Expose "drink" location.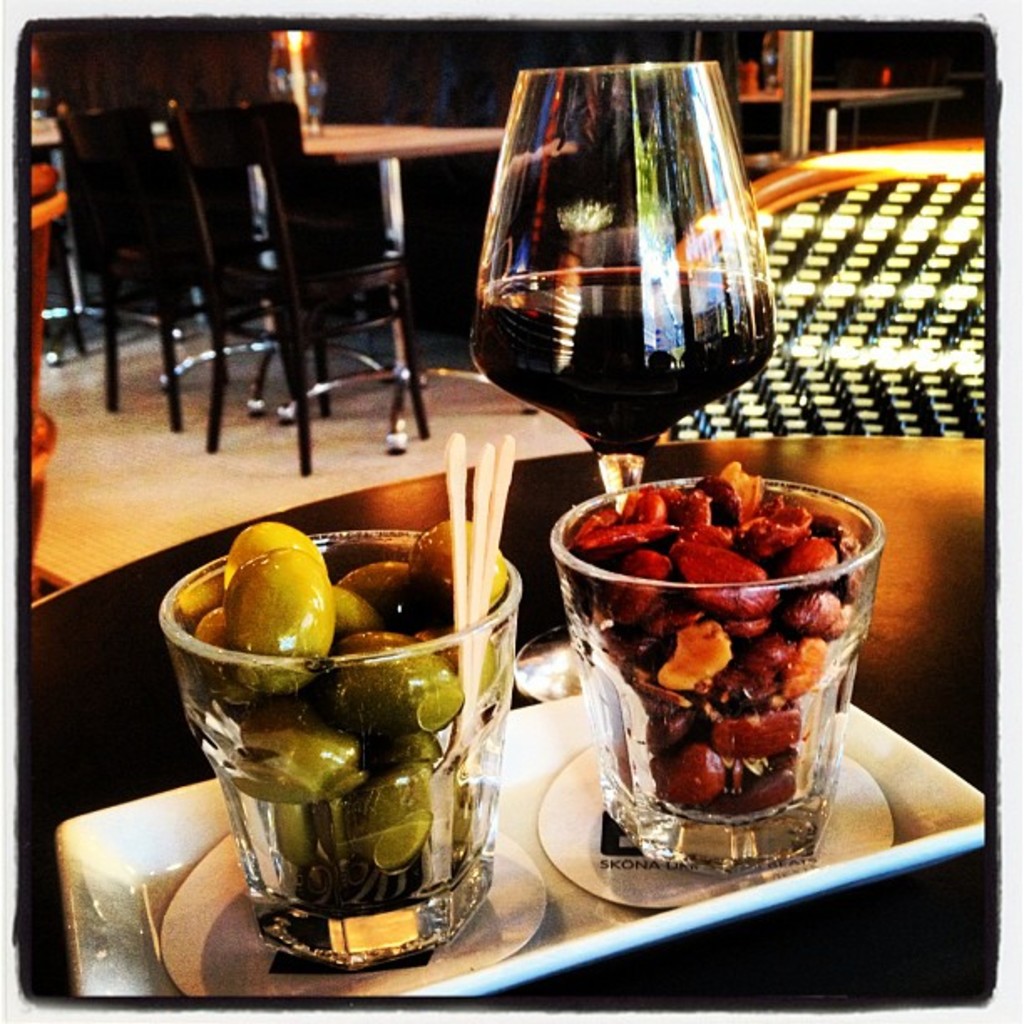
Exposed at bbox=[465, 261, 780, 443].
